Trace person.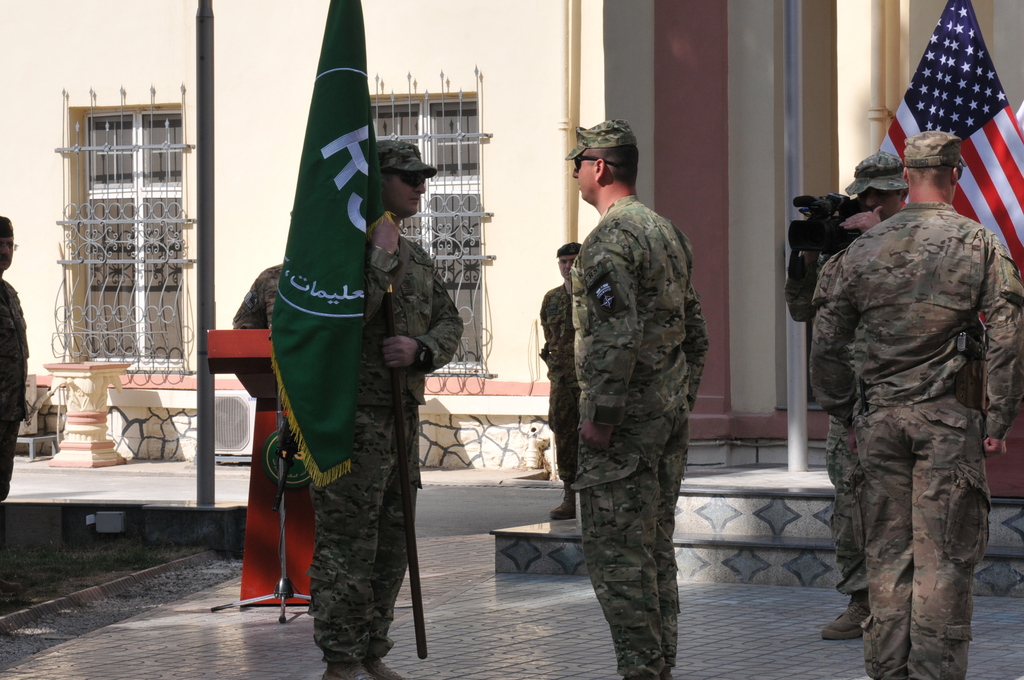
Traced to [543, 133, 719, 679].
